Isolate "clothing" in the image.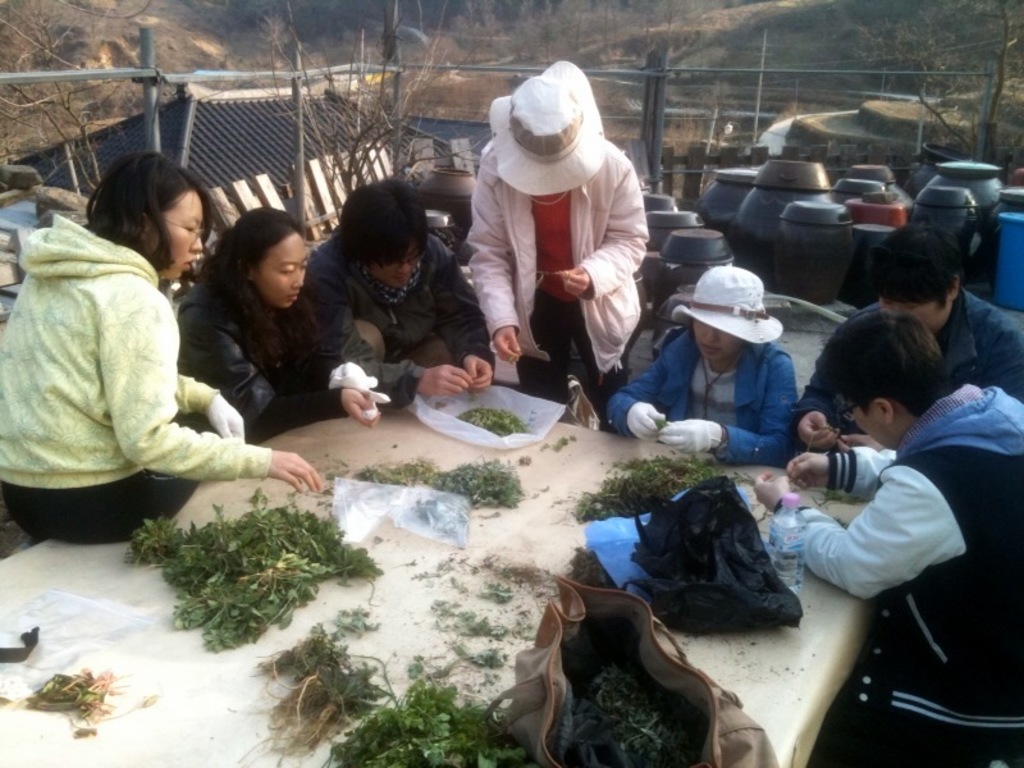
Isolated region: <region>797, 396, 1023, 767</region>.
